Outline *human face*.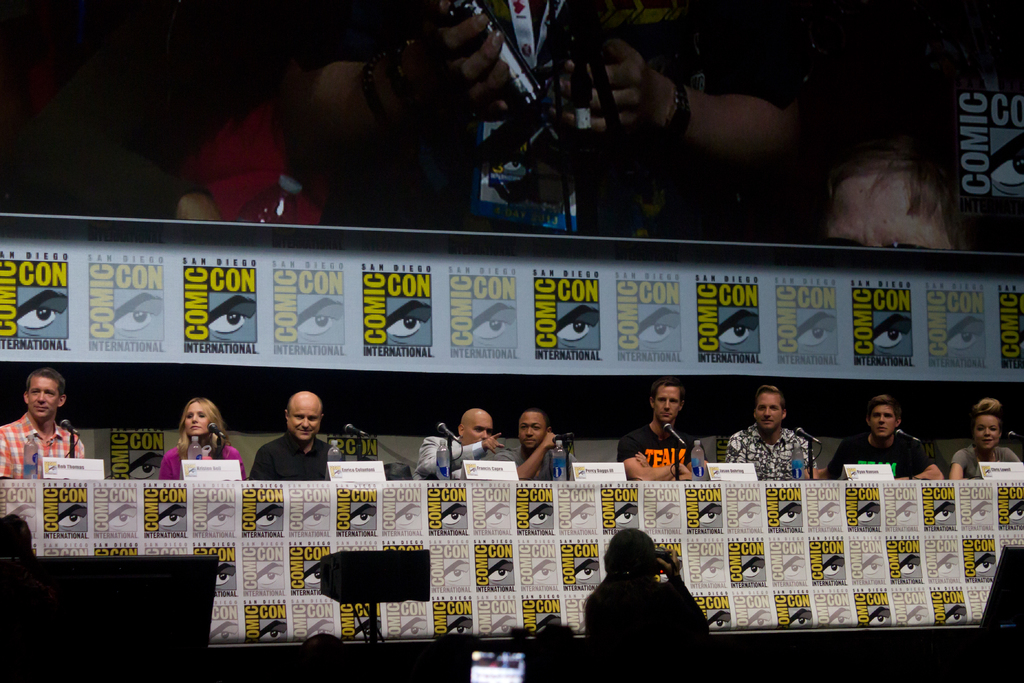
Outline: (left=655, top=386, right=682, bottom=429).
